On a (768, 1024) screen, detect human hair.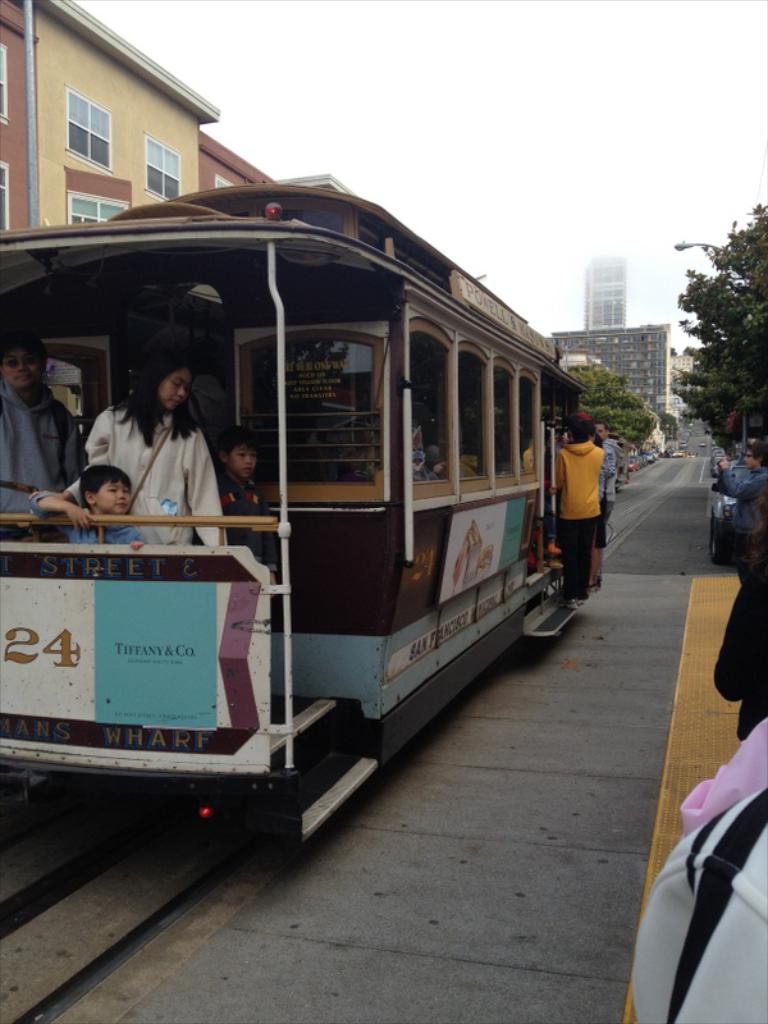
79:463:132:512.
